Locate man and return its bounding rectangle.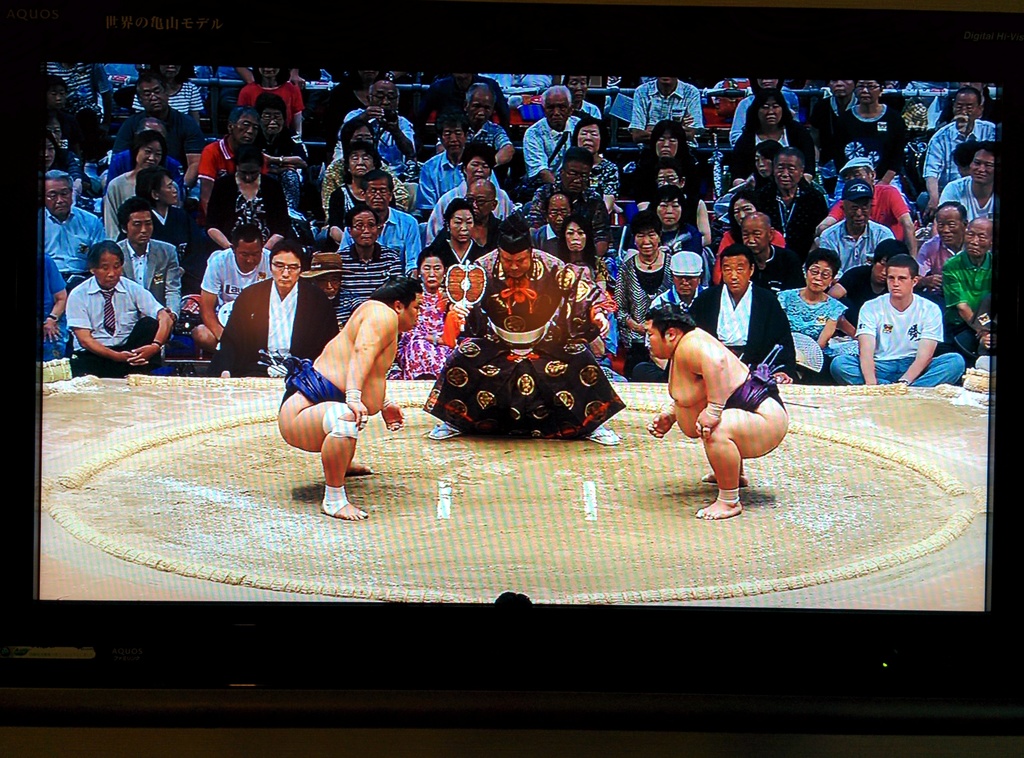
bbox=[63, 243, 175, 380].
